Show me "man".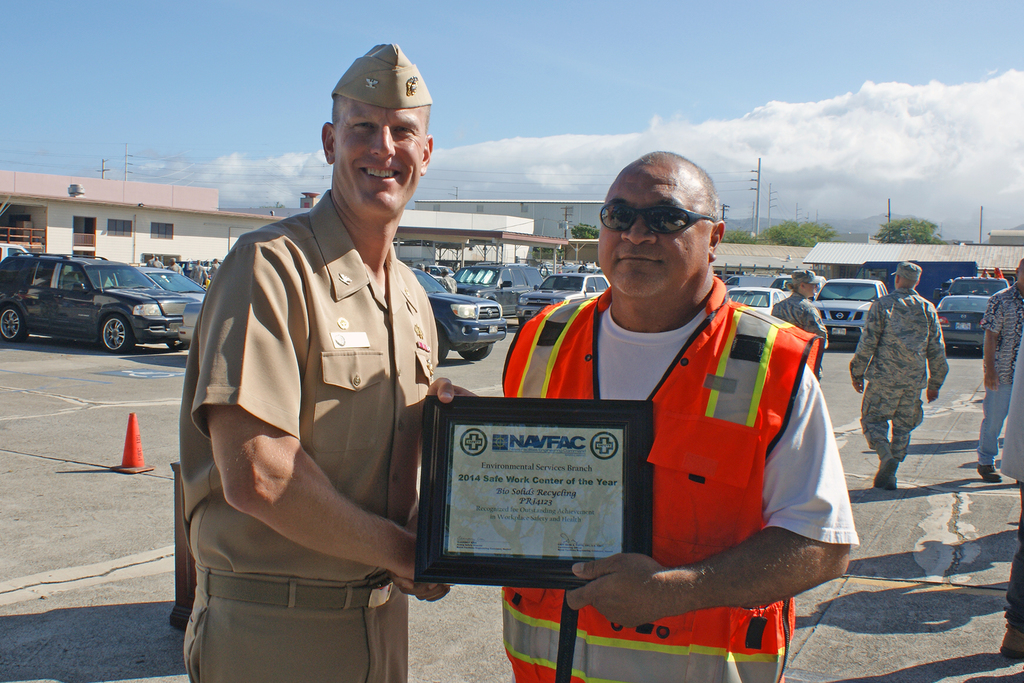
"man" is here: 775 268 826 352.
